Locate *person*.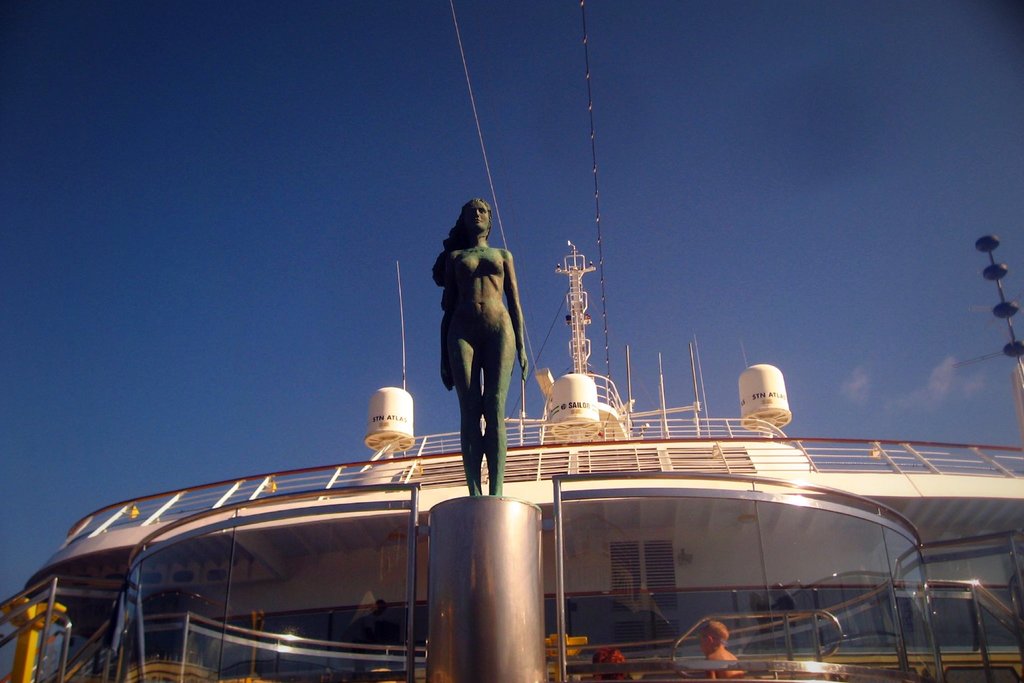
Bounding box: BBox(434, 198, 515, 501).
